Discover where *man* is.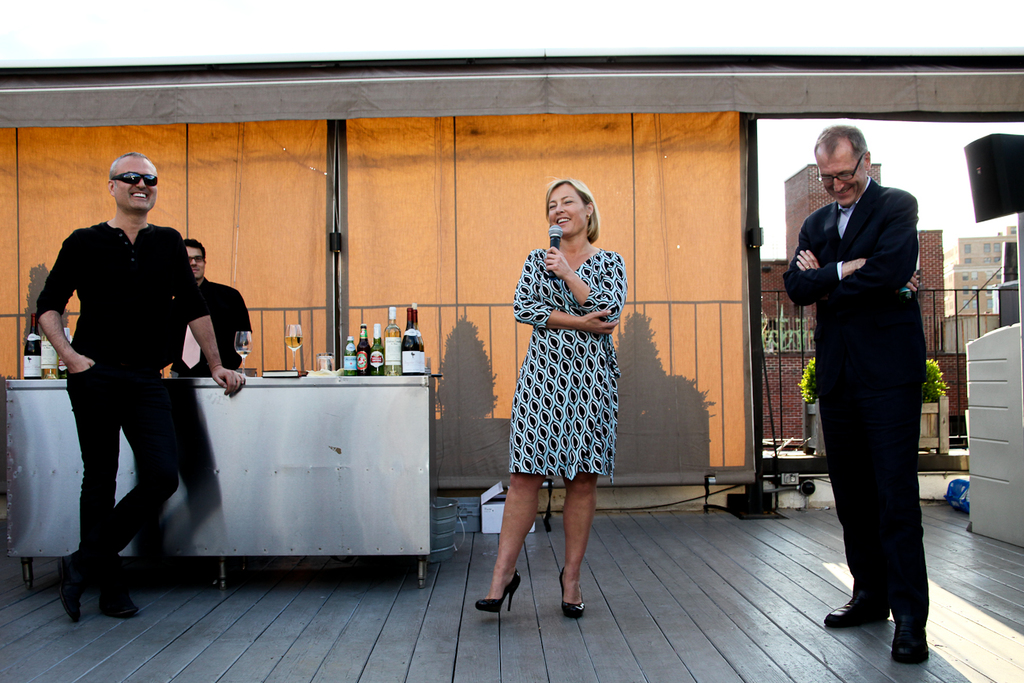
Discovered at [x1=173, y1=233, x2=252, y2=375].
